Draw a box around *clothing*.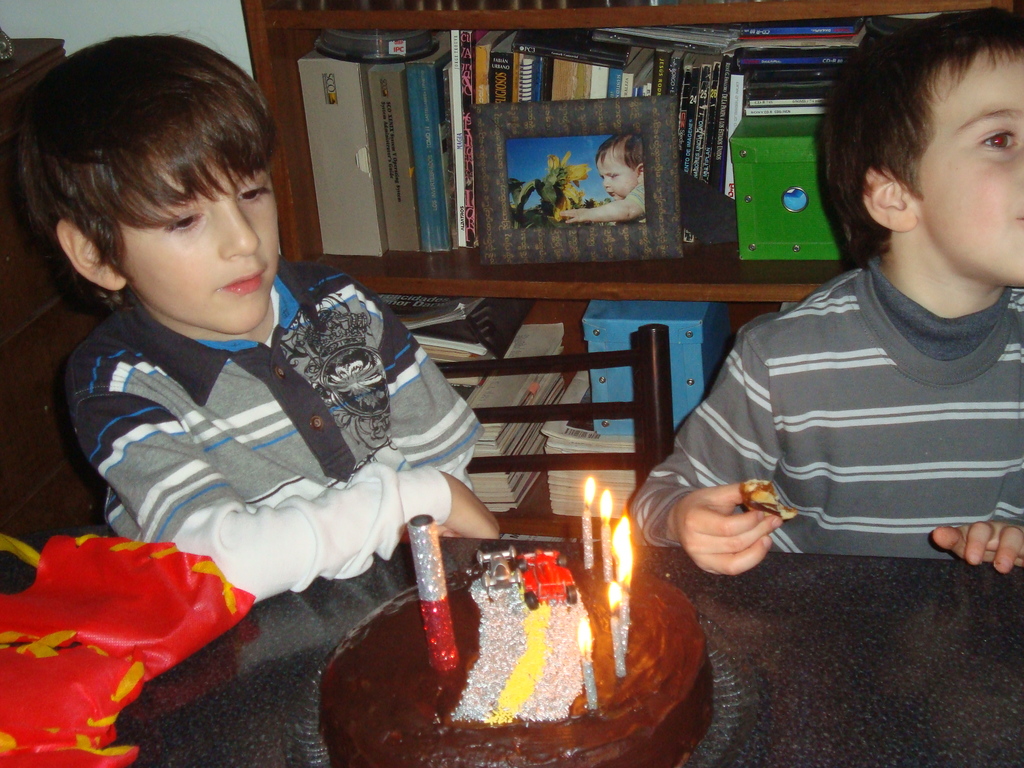
box=[62, 253, 486, 606].
